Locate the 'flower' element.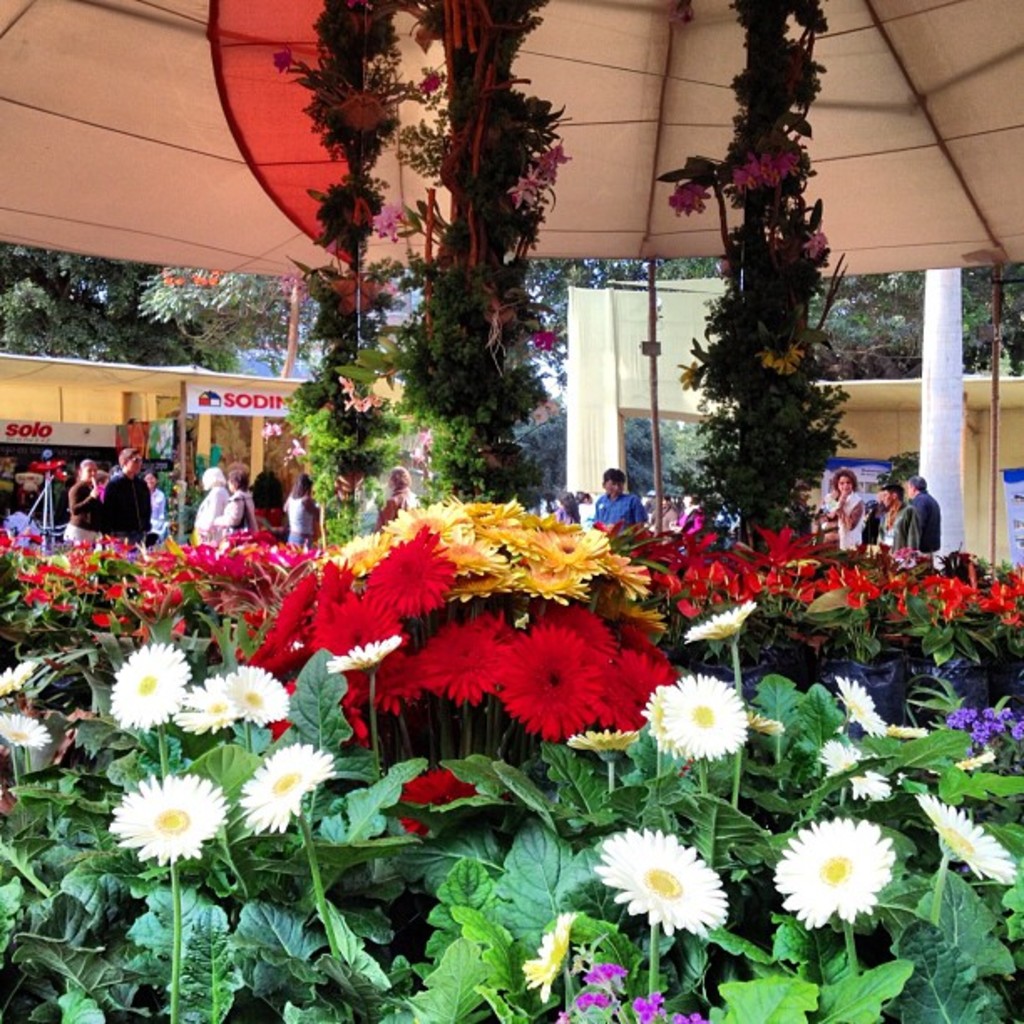
Element bbox: detection(728, 147, 795, 192).
